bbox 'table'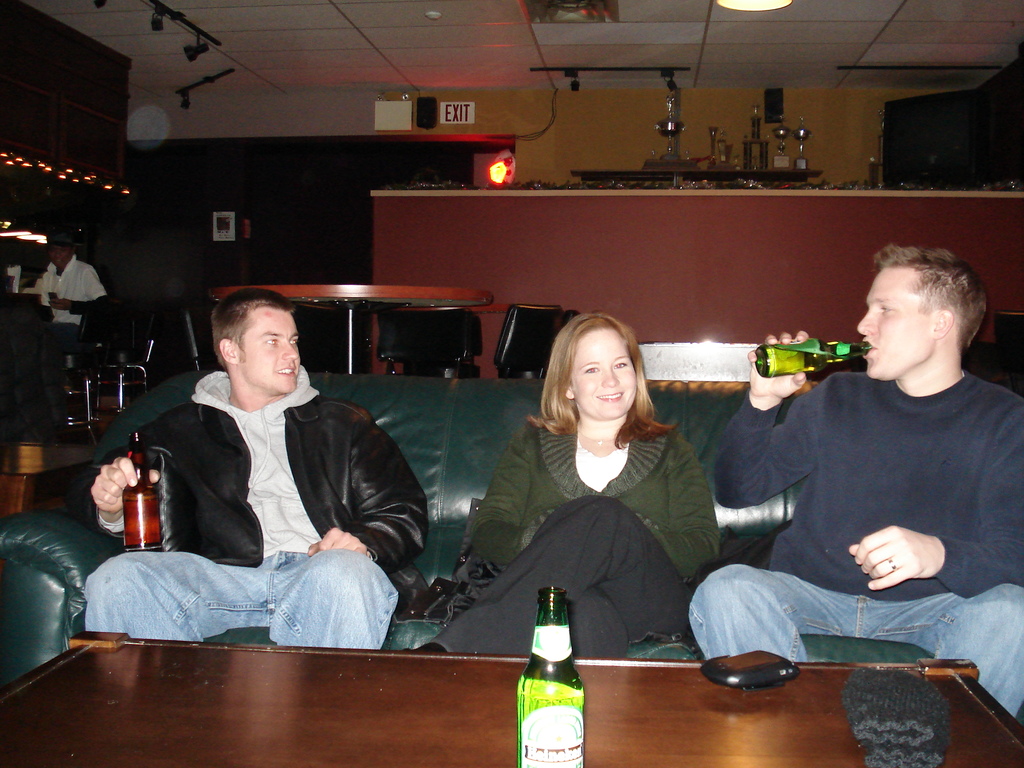
{"x1": 218, "y1": 281, "x2": 495, "y2": 373}
